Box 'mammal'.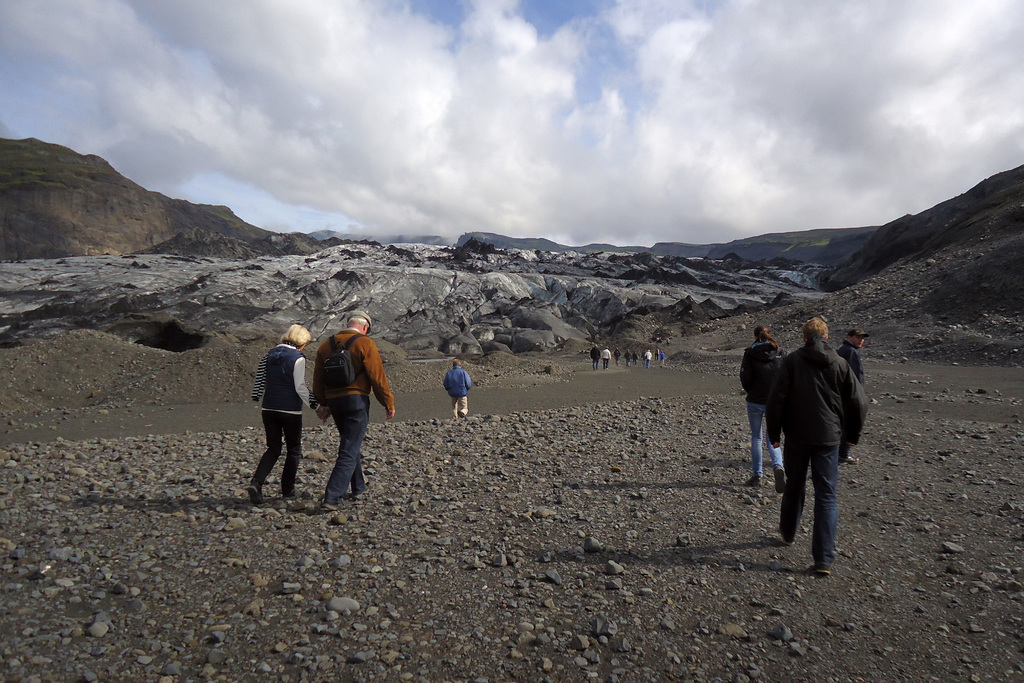
region(623, 349, 631, 367).
